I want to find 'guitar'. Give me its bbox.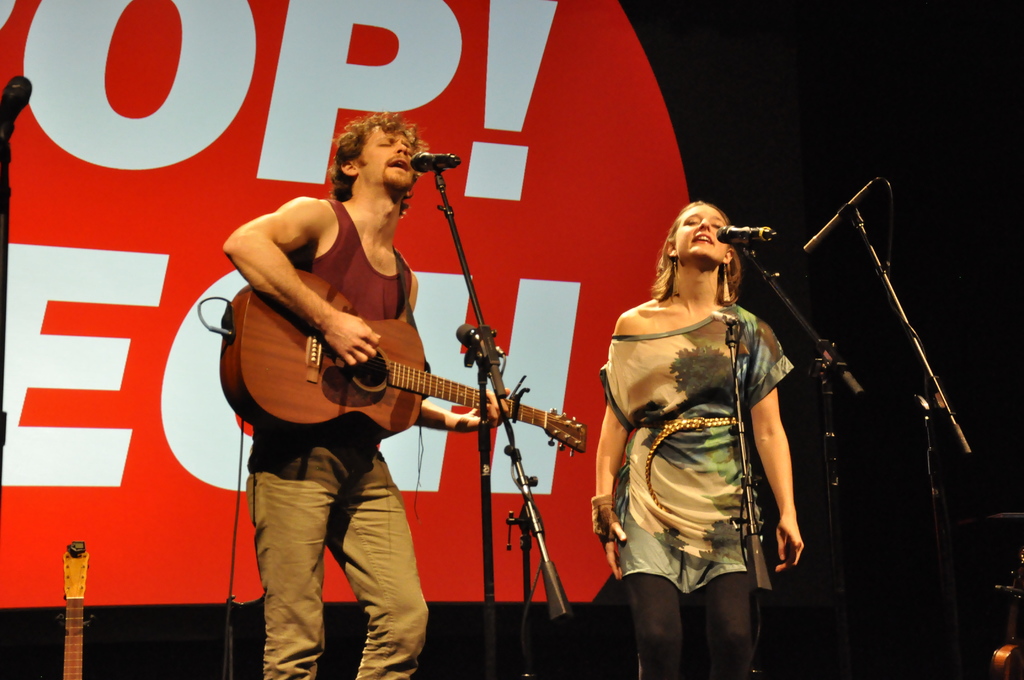
[212, 293, 531, 464].
